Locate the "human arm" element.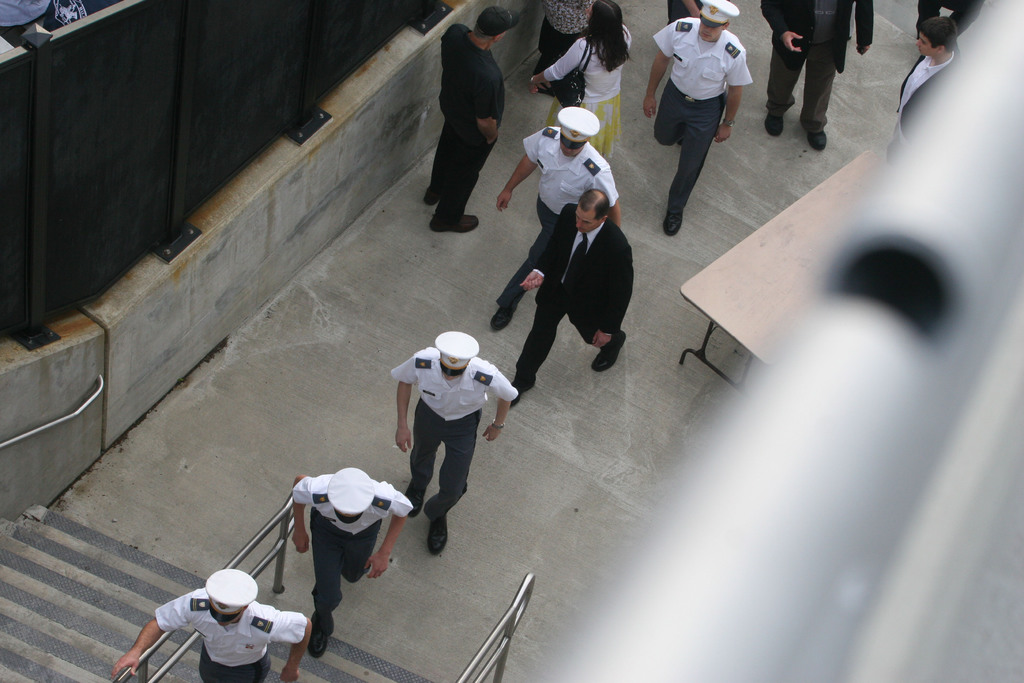
Element bbox: crop(586, 247, 637, 349).
